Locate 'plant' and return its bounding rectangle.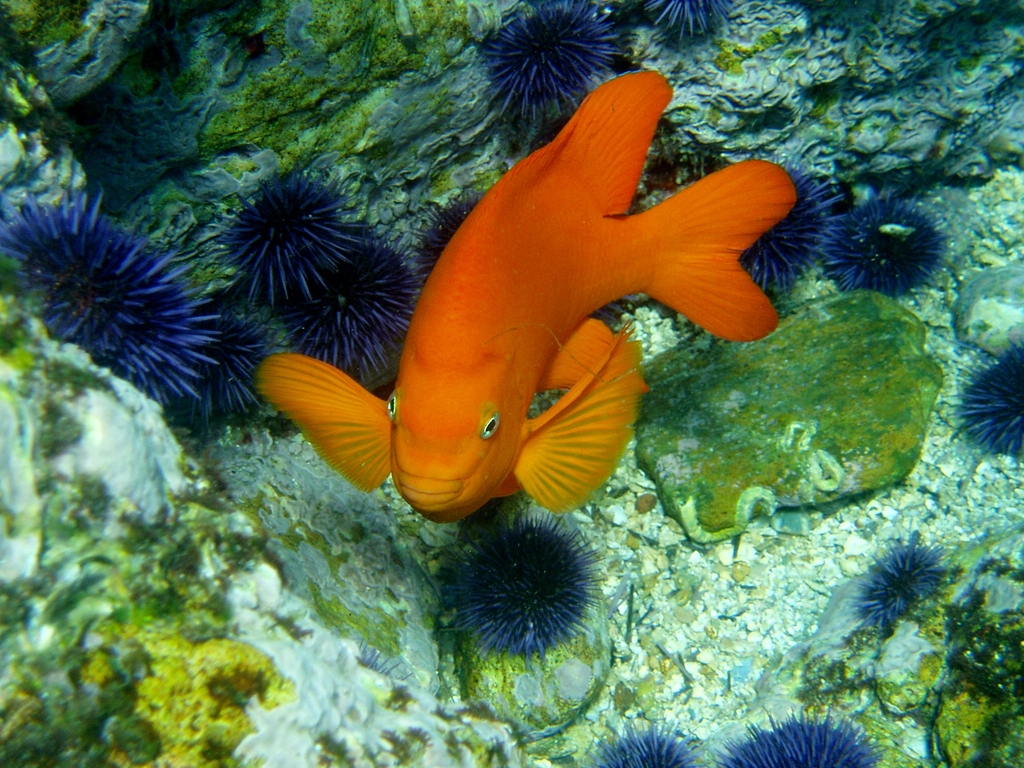
0, 1, 90, 67.
